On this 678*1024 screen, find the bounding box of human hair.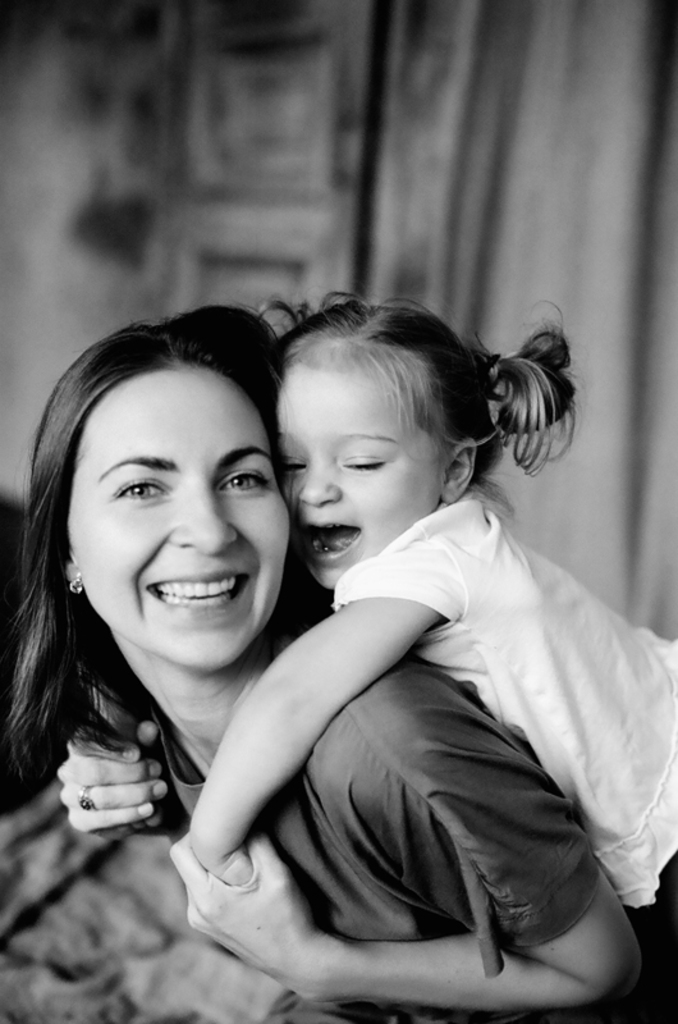
Bounding box: l=294, t=298, r=600, b=531.
